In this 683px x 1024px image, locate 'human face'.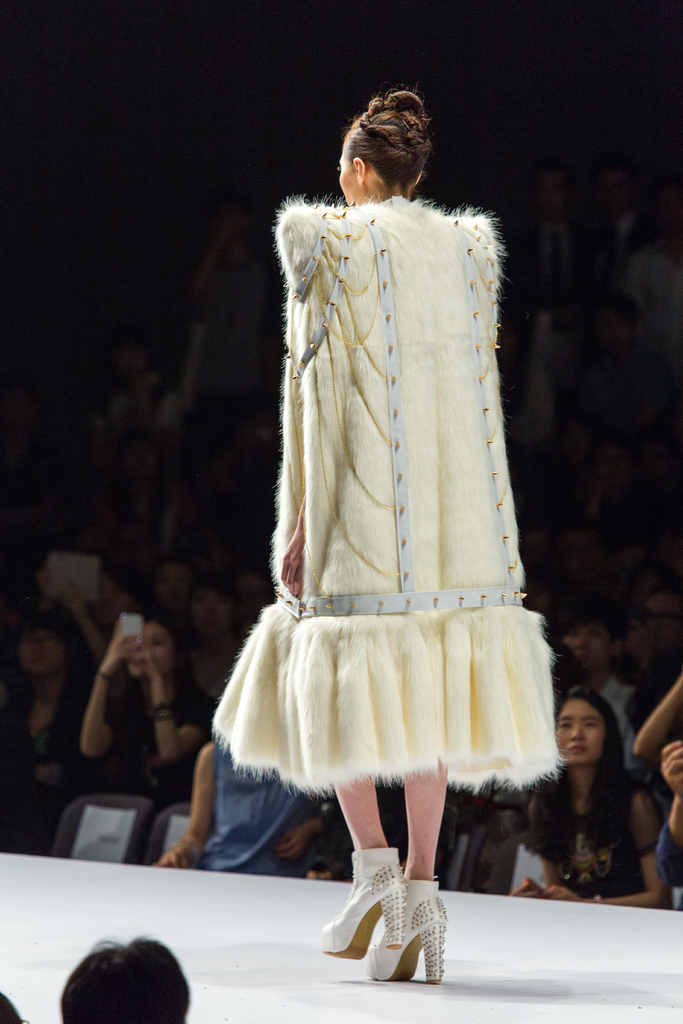
Bounding box: box=[14, 627, 65, 676].
